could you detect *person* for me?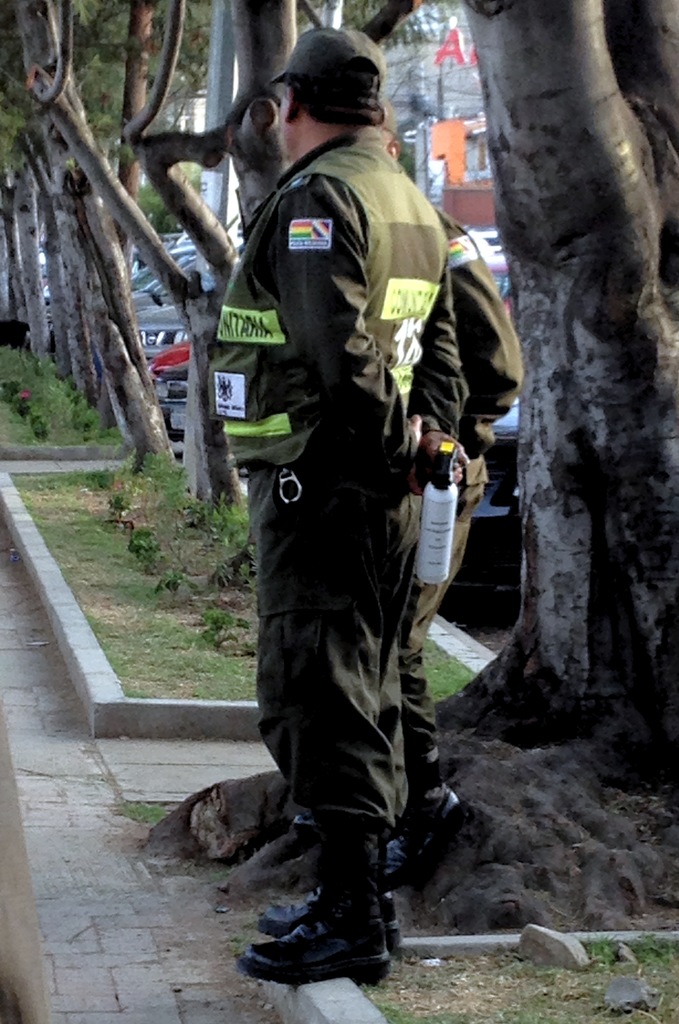
Detection result: box=[374, 89, 519, 877].
